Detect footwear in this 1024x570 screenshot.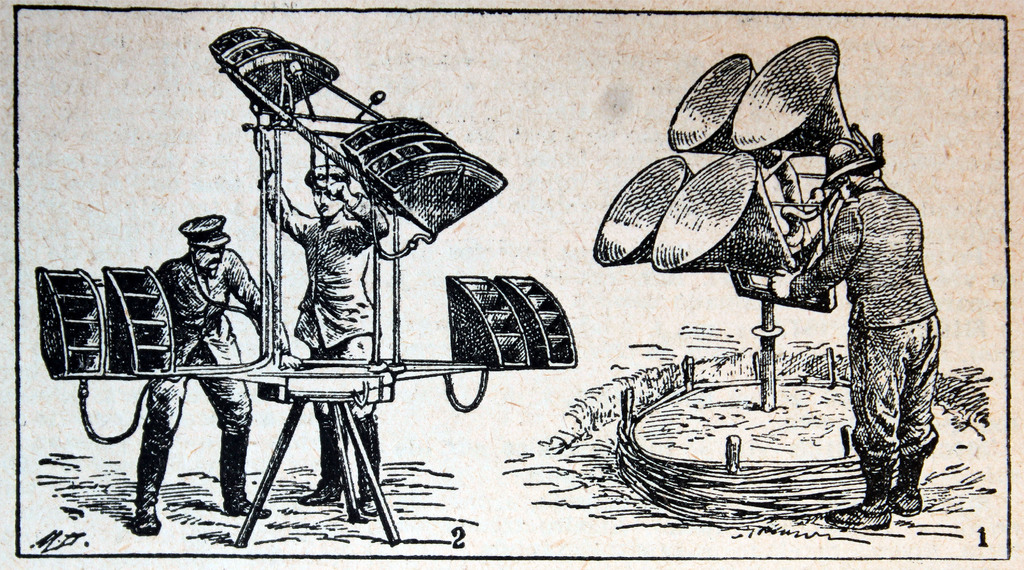
Detection: [x1=116, y1=482, x2=168, y2=544].
